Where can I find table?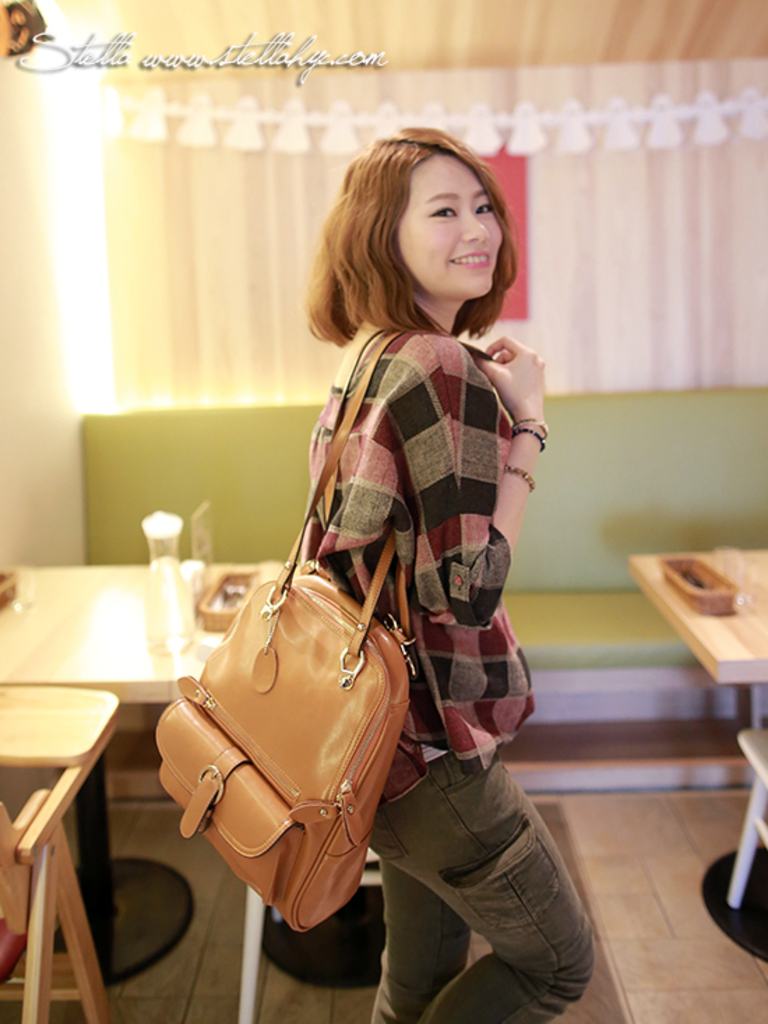
You can find it at [x1=0, y1=567, x2=207, y2=1023].
